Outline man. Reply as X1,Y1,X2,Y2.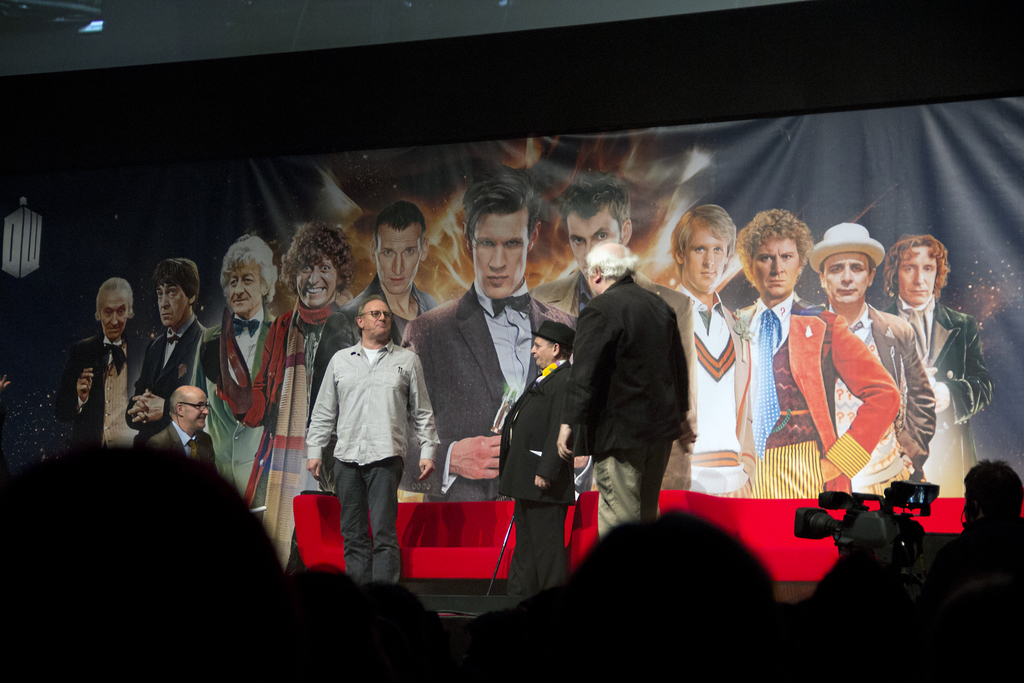
149,381,220,471.
